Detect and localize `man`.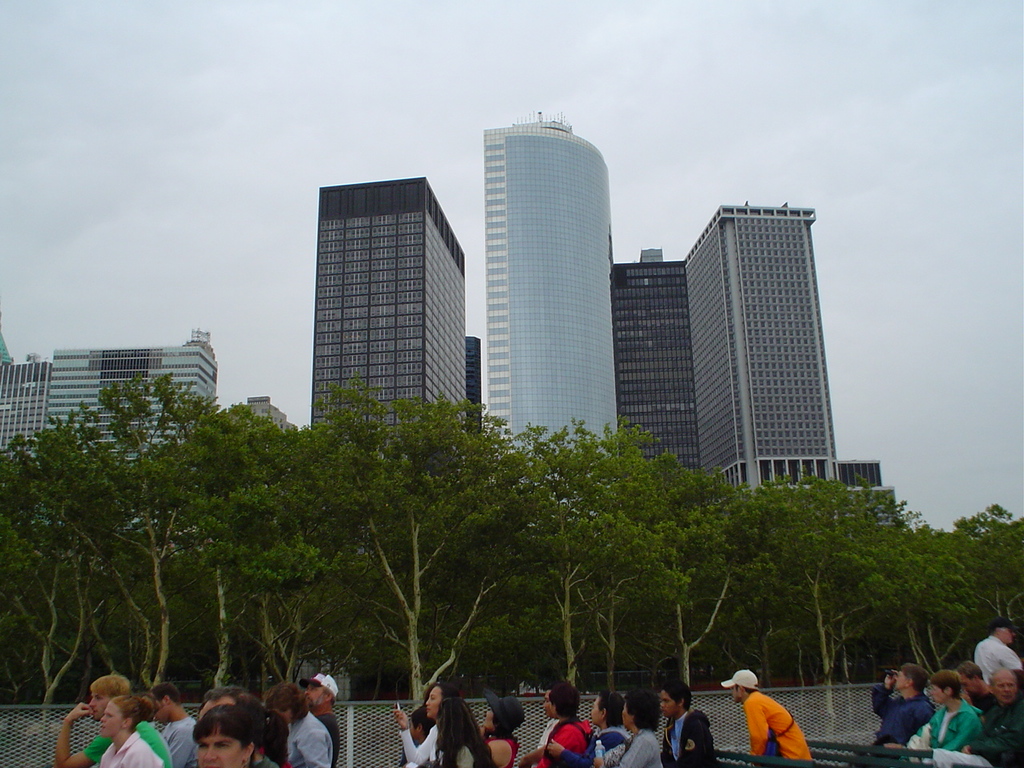
Localized at bbox(306, 672, 340, 767).
